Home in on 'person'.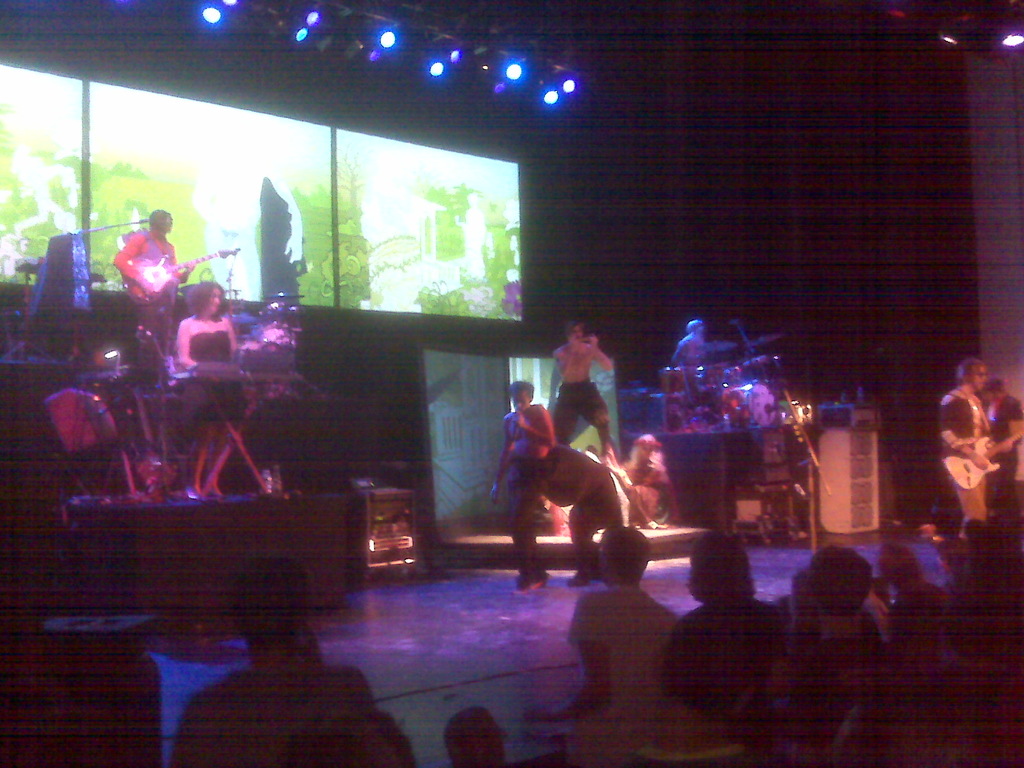
Homed in at 179/274/260/495.
